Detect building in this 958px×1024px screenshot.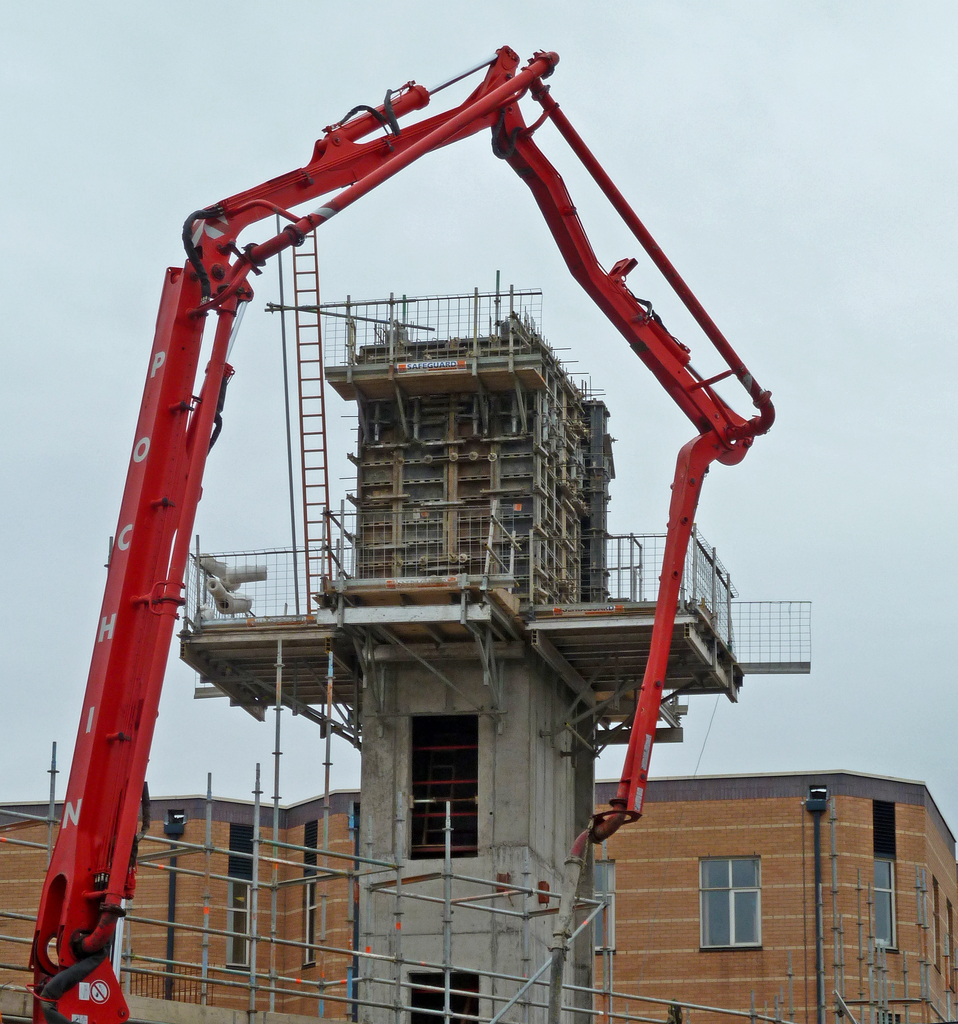
Detection: Rect(0, 767, 957, 1023).
